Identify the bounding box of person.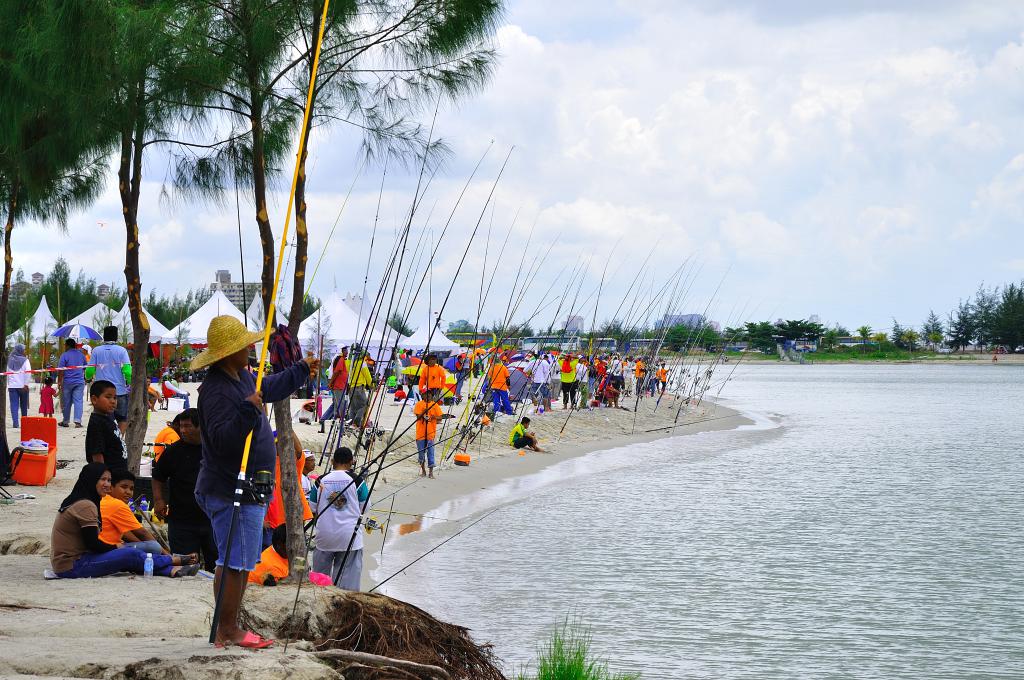
BBox(412, 386, 445, 479).
